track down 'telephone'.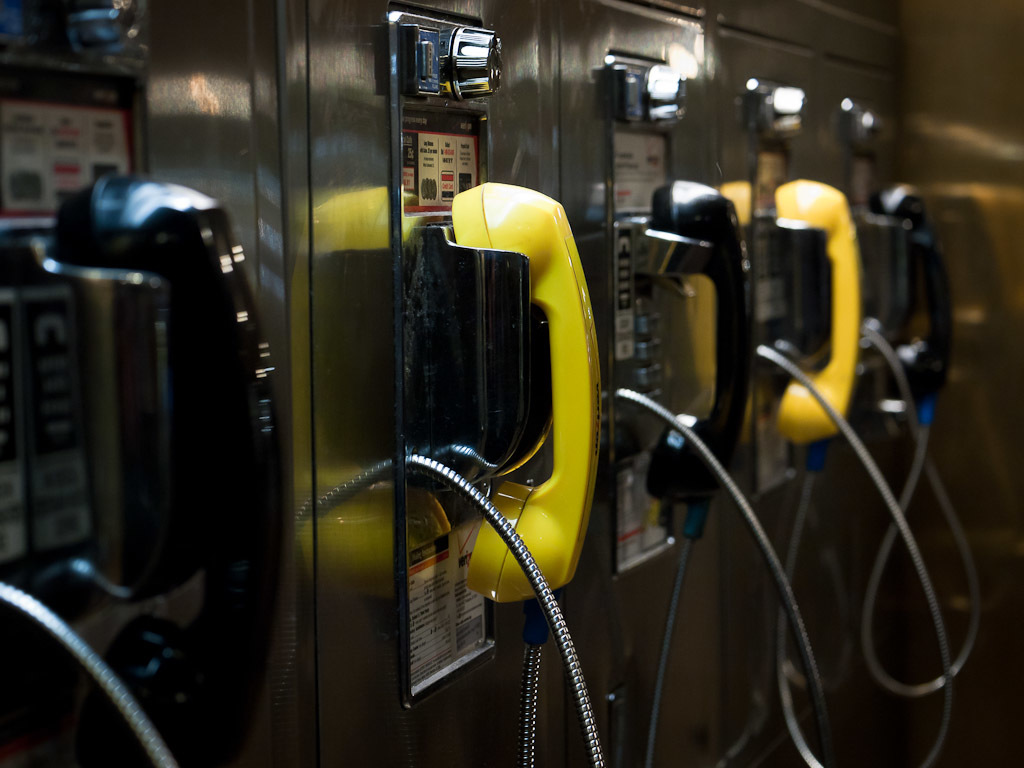
Tracked to 610 61 825 765.
